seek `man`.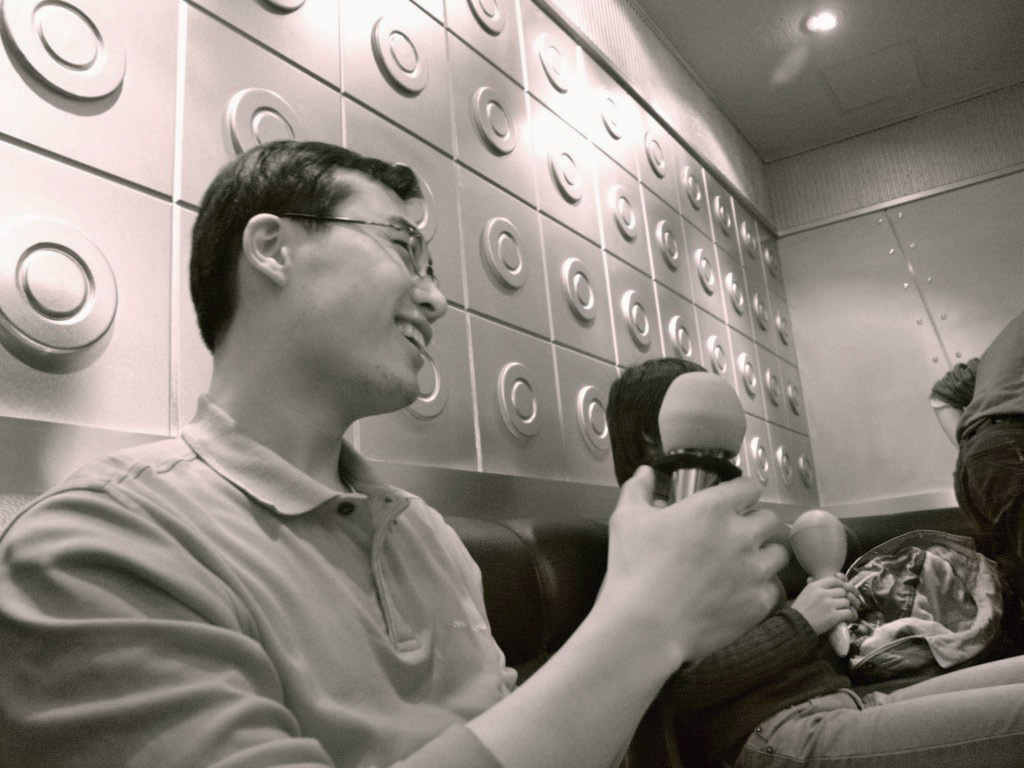
599 354 1023 767.
